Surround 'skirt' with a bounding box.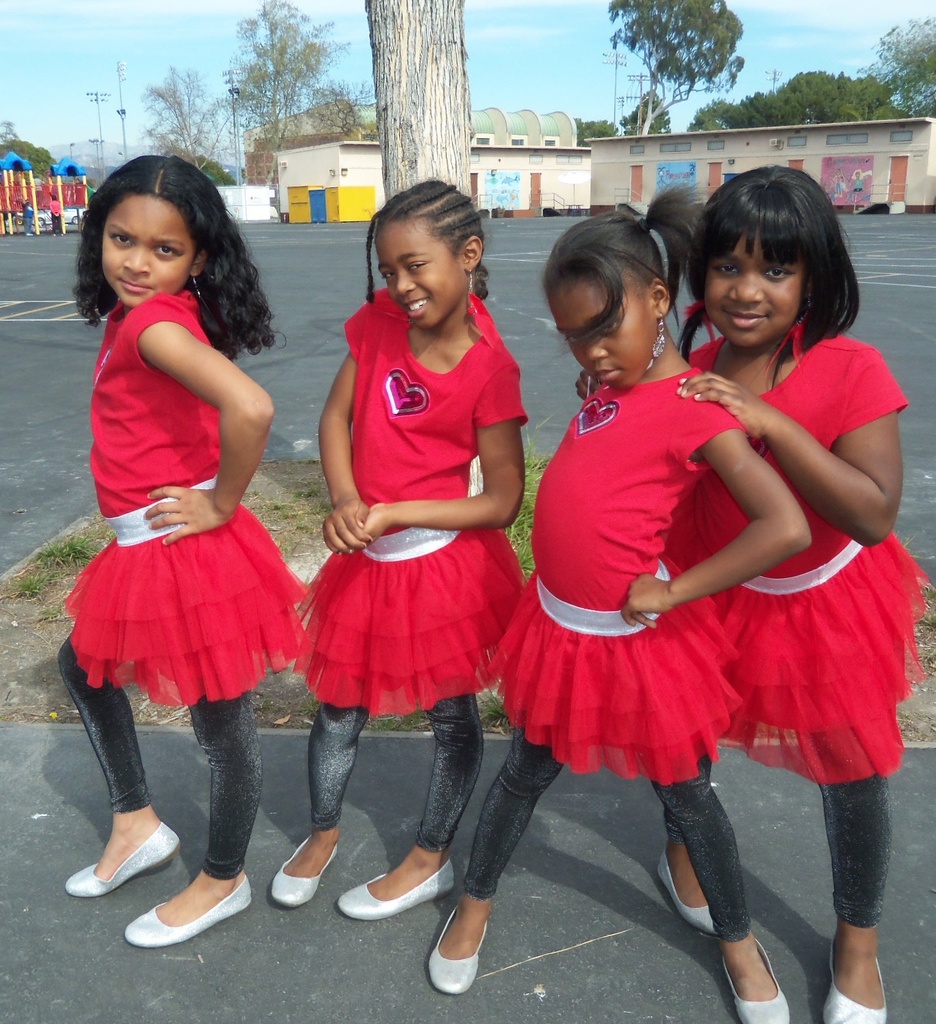
(x1=709, y1=537, x2=928, y2=783).
